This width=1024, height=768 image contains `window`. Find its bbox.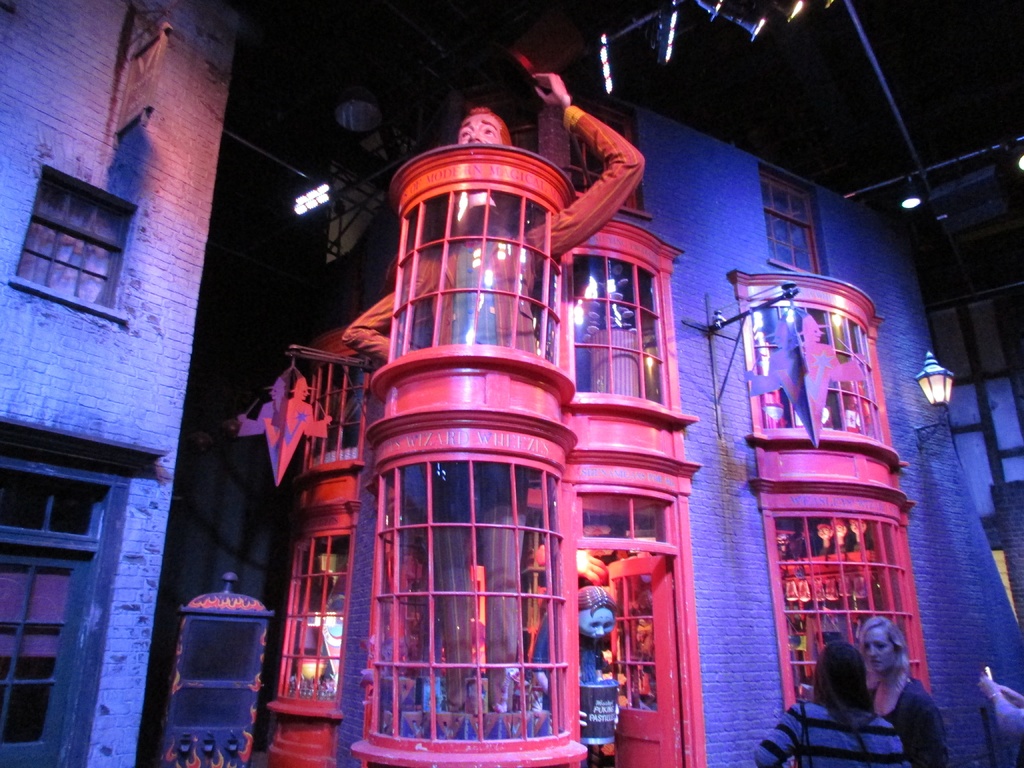
region(775, 514, 929, 700).
